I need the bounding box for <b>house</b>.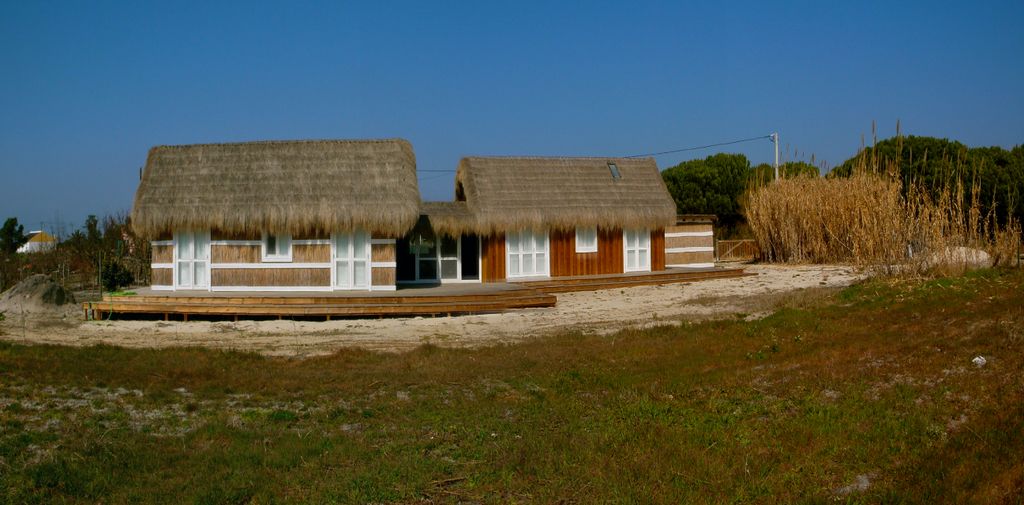
Here it is: <region>662, 210, 722, 267</region>.
